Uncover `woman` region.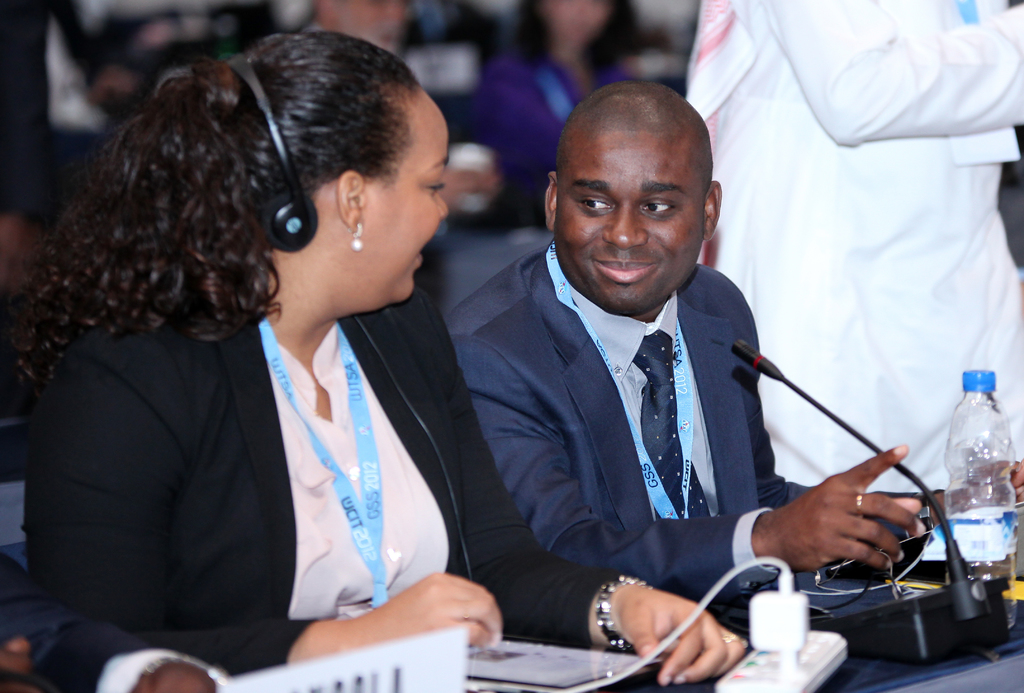
Uncovered: (10,28,747,692).
